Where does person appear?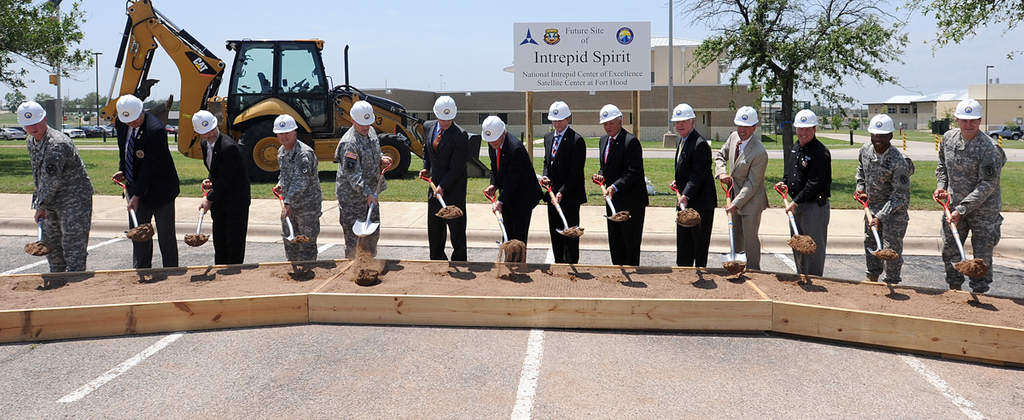
Appears at box(675, 99, 719, 265).
